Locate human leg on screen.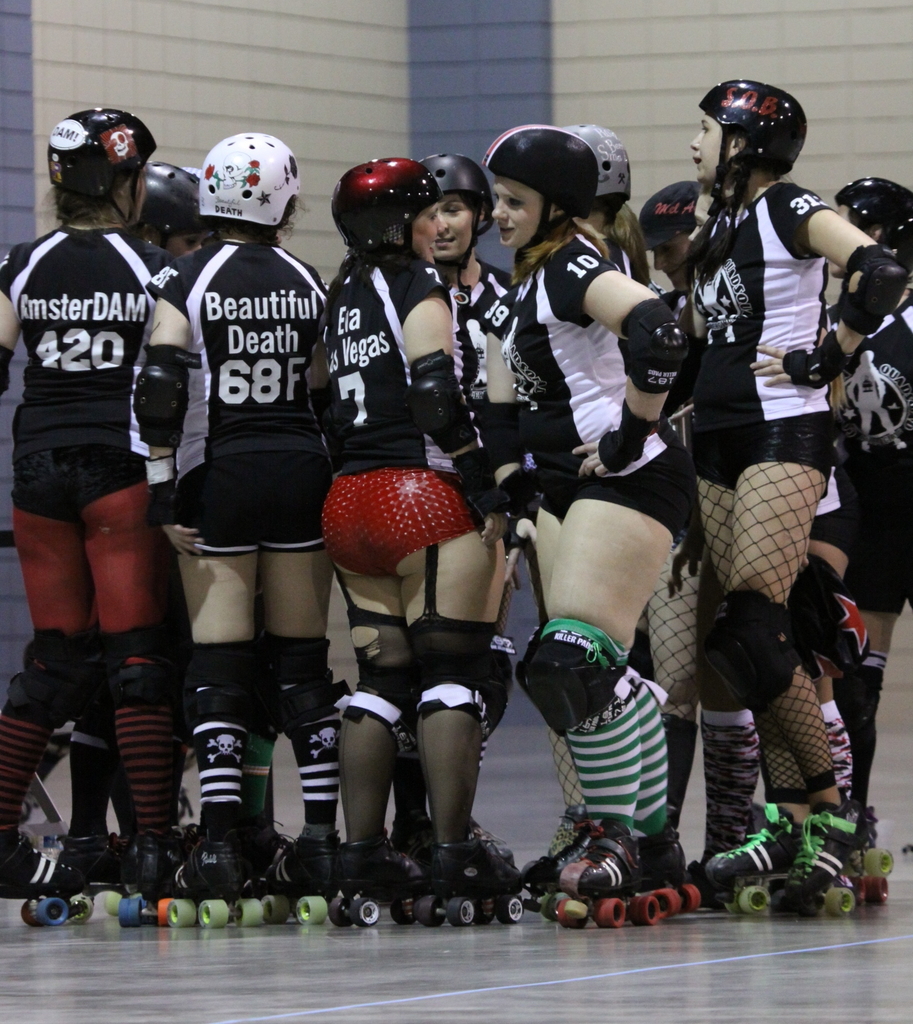
On screen at [left=90, top=454, right=160, bottom=906].
